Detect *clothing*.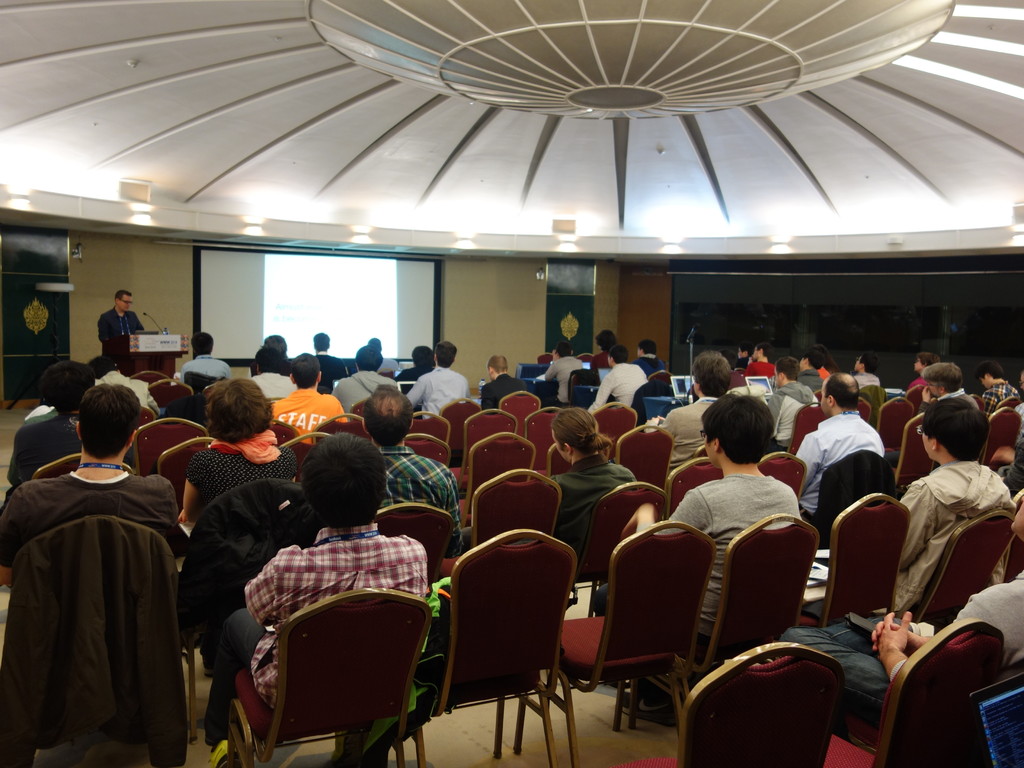
Detected at pyautogui.locateOnScreen(0, 474, 179, 574).
